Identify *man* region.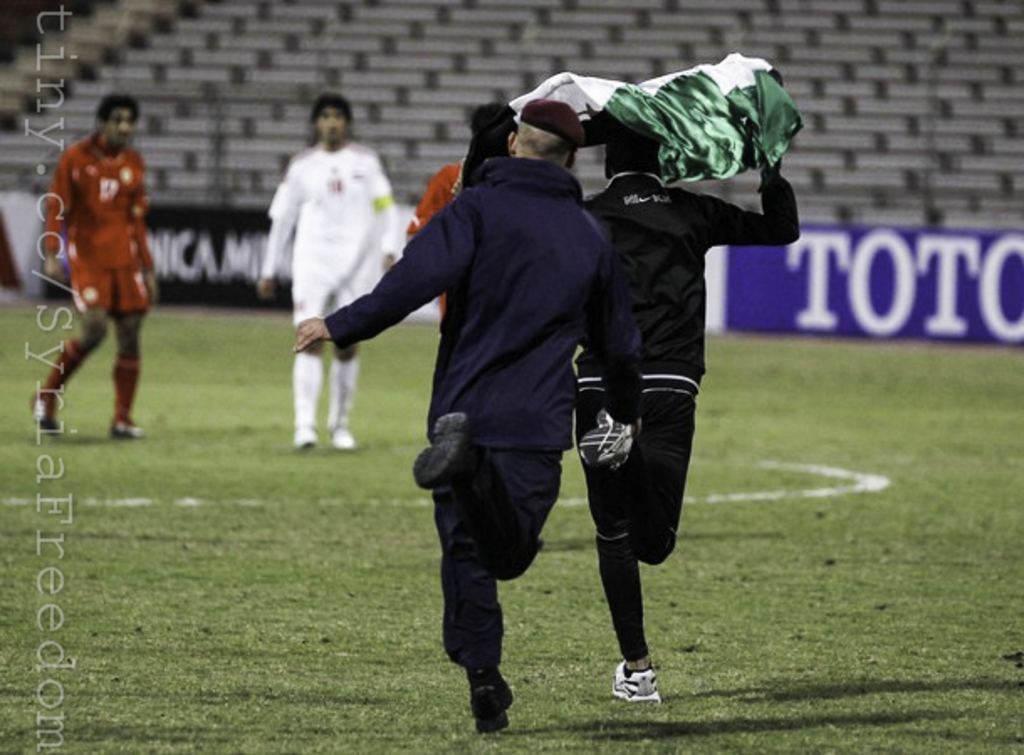
Region: (left=579, top=126, right=799, bottom=703).
